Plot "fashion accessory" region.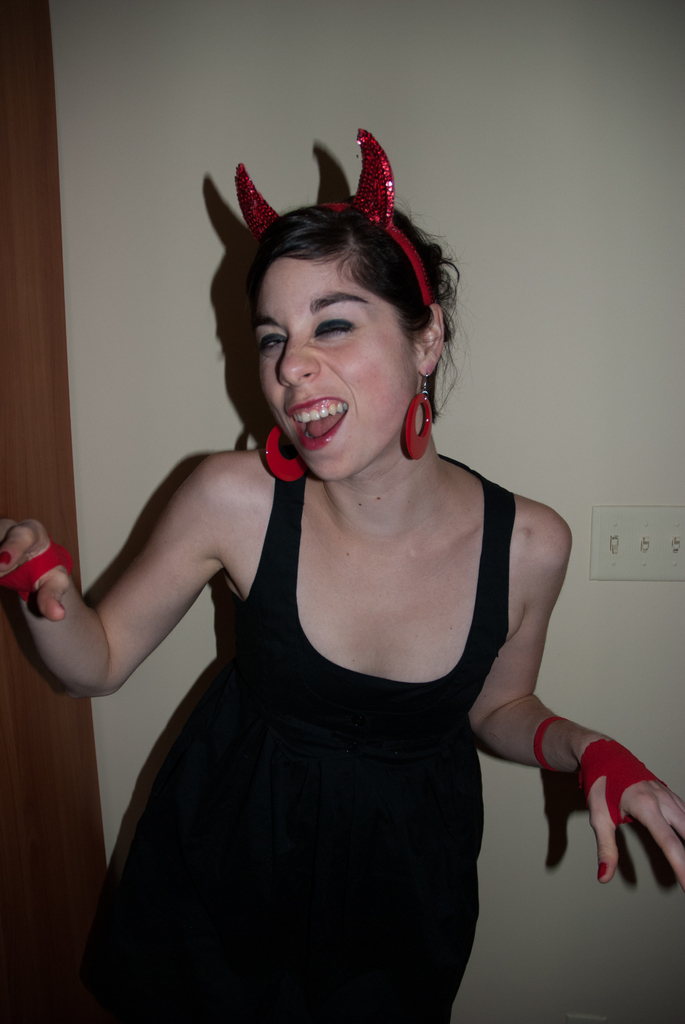
Plotted at left=0, top=540, right=75, bottom=596.
